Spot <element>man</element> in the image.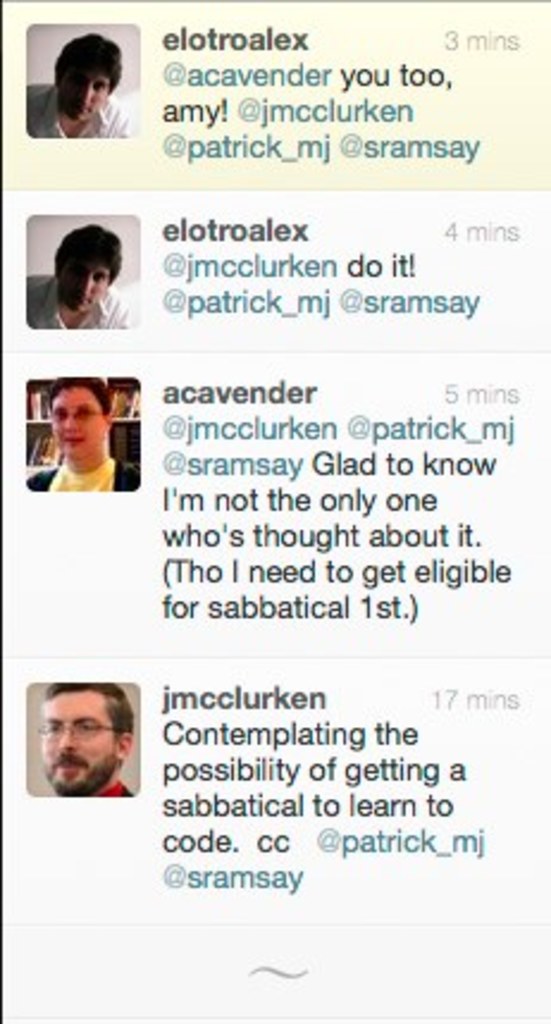
<element>man</element> found at [29, 222, 141, 327].
